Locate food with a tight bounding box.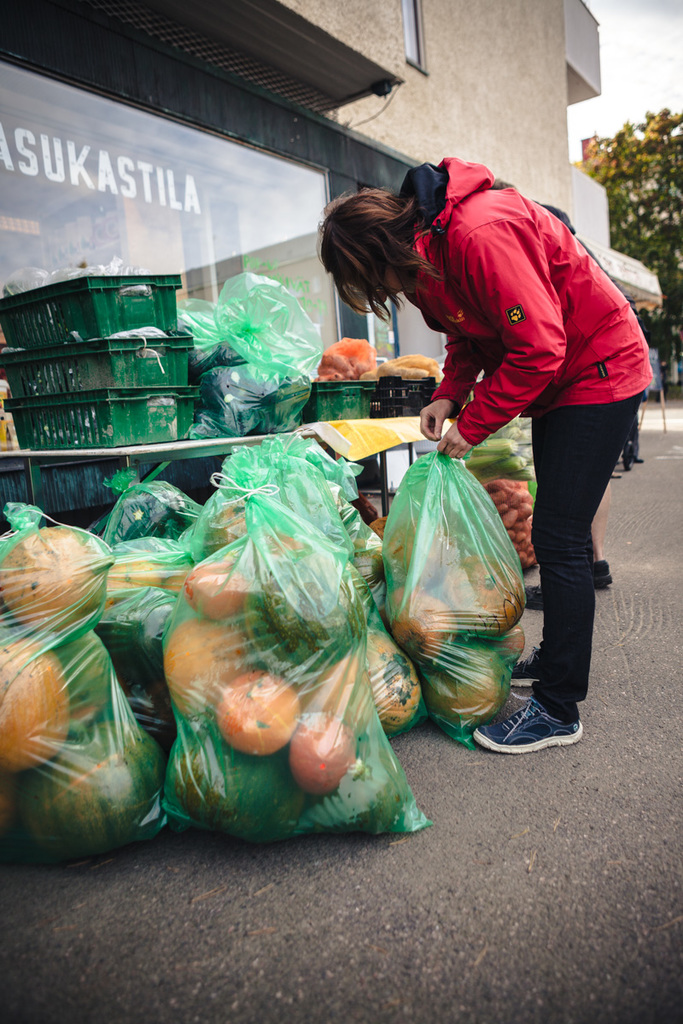
Rect(312, 341, 377, 381).
